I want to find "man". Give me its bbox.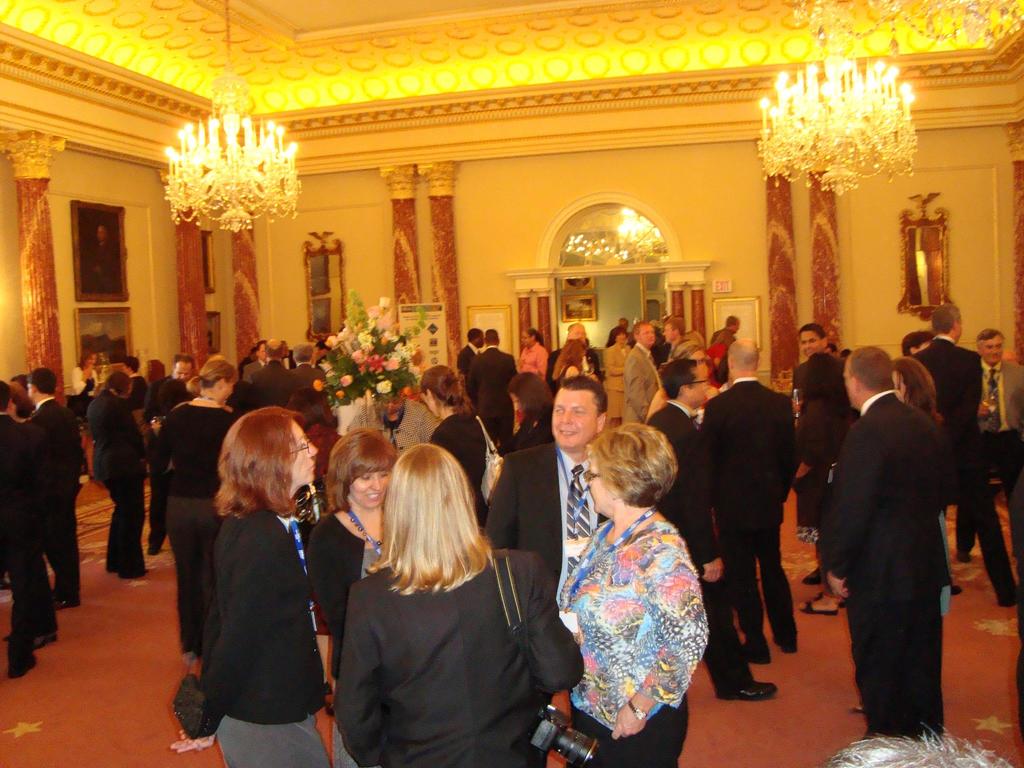
l=0, t=380, r=40, b=683.
